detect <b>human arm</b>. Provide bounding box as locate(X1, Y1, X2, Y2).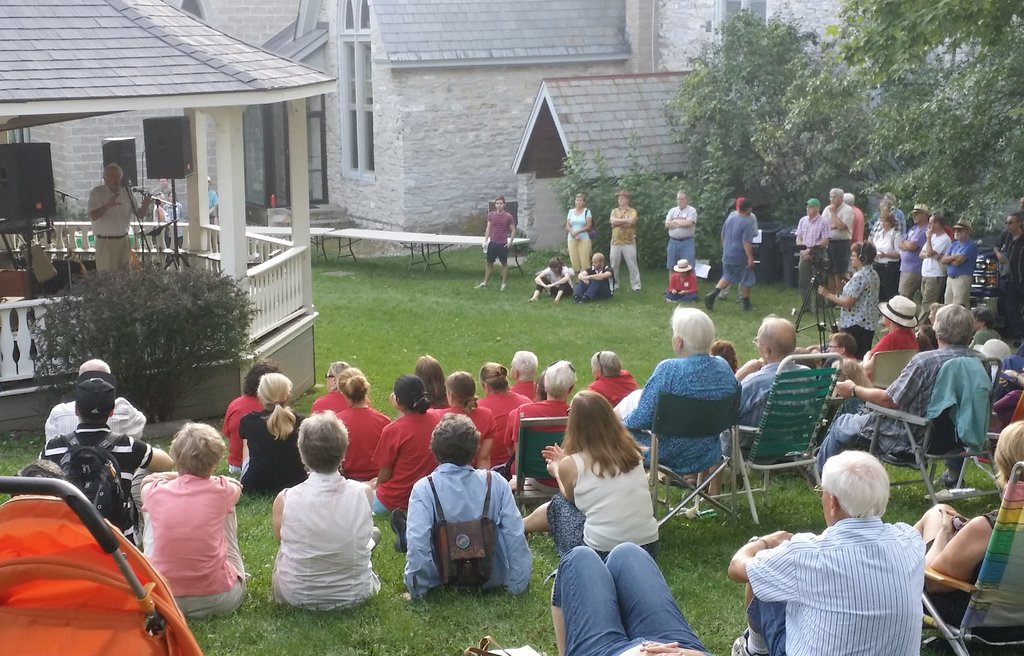
locate(268, 485, 286, 547).
